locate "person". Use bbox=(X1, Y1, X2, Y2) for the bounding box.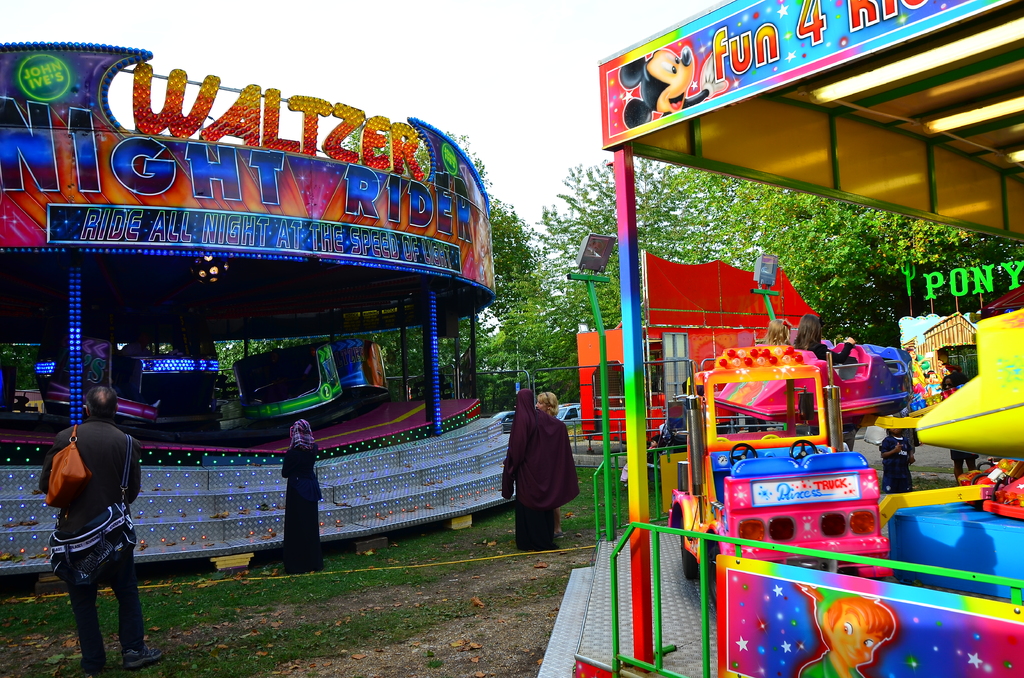
bbox=(535, 389, 559, 412).
